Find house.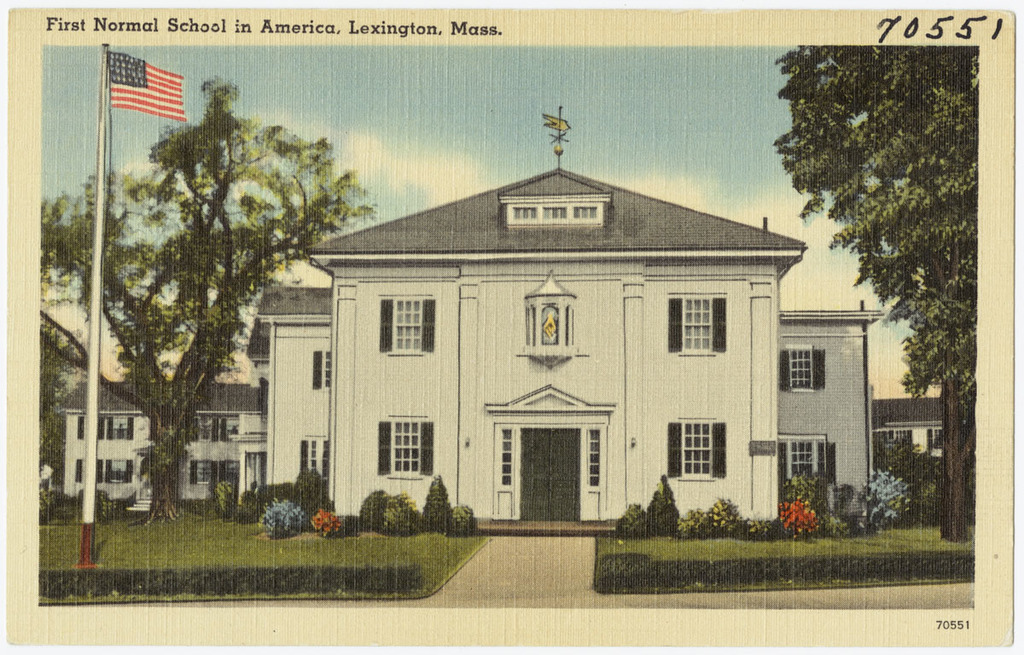
x1=224, y1=122, x2=867, y2=558.
